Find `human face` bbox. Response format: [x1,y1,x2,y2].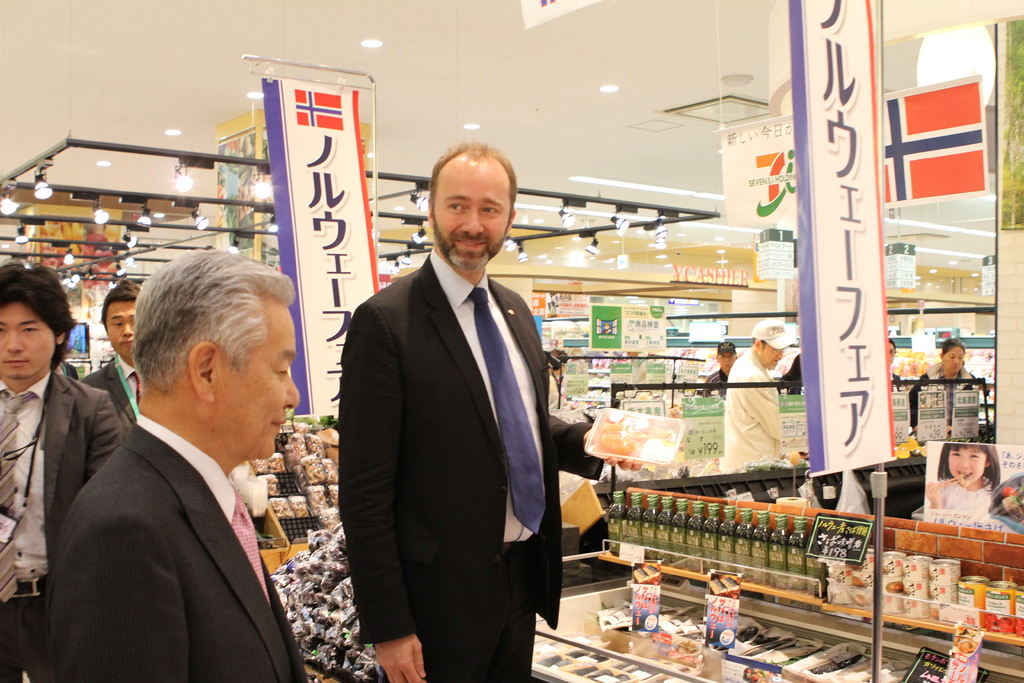
[0,302,56,383].
